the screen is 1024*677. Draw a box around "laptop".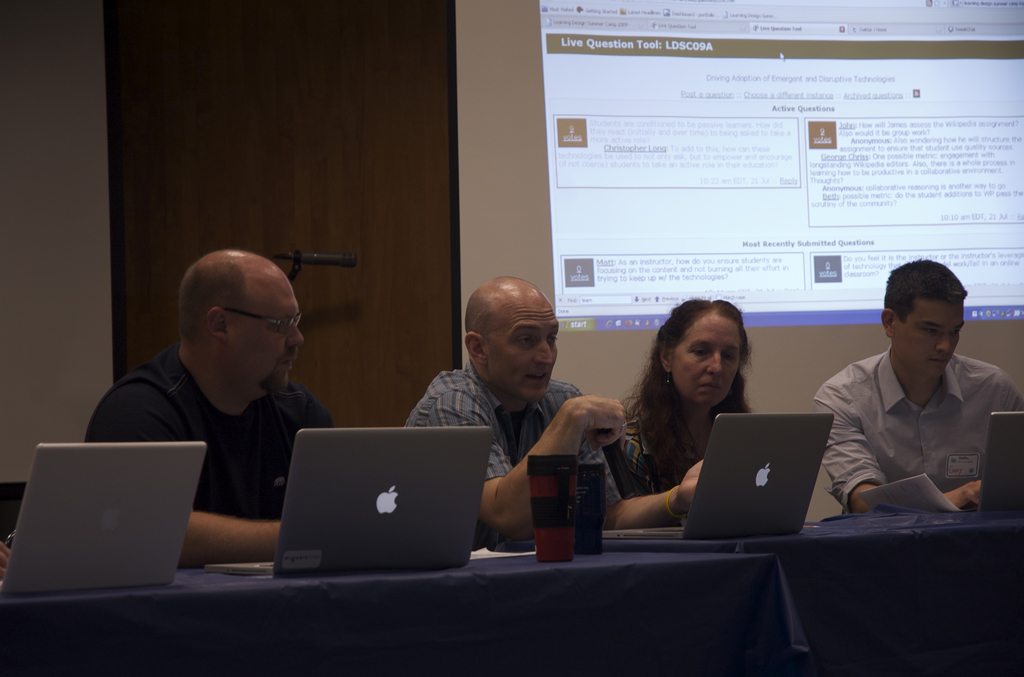
BBox(0, 444, 207, 596).
